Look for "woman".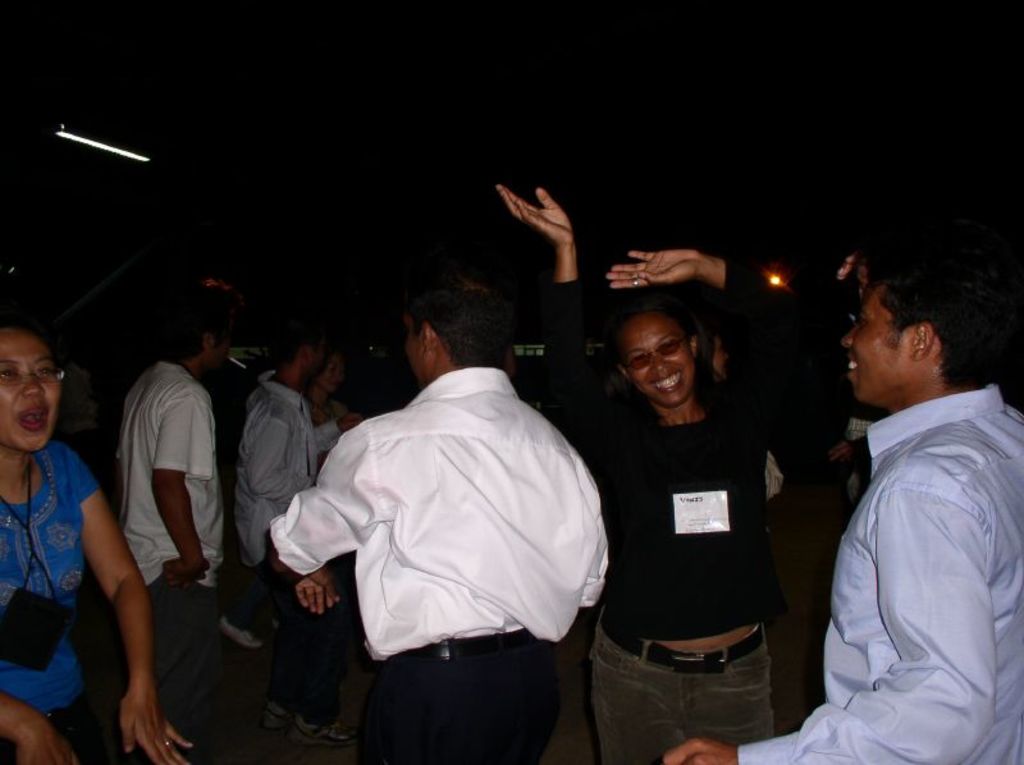
Found: [x1=305, y1=344, x2=364, y2=664].
